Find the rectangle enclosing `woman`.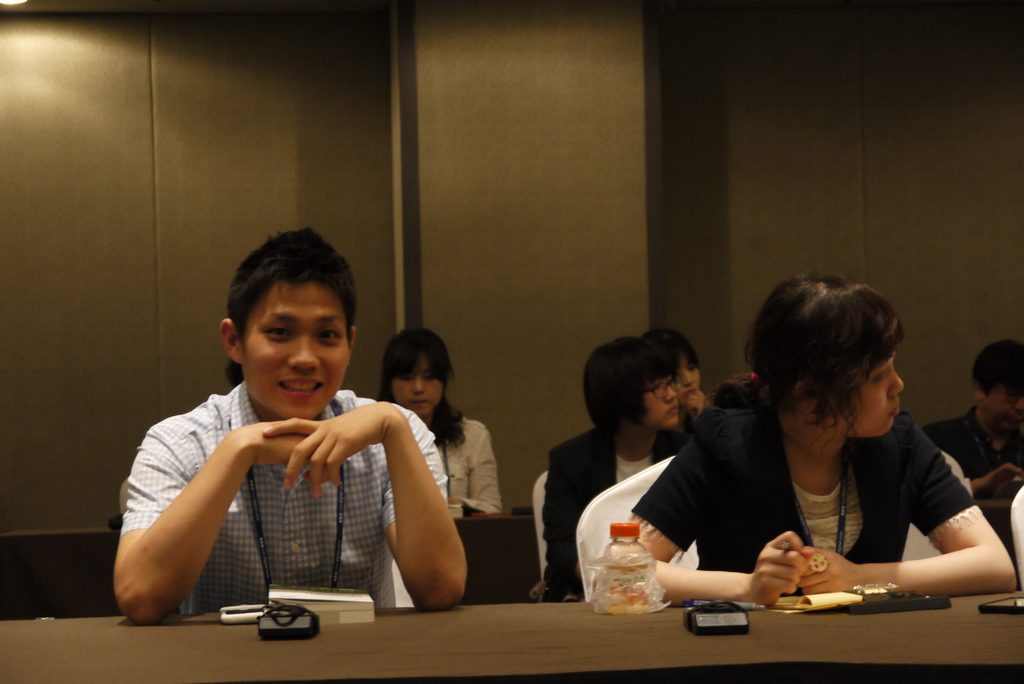
(535,334,694,601).
